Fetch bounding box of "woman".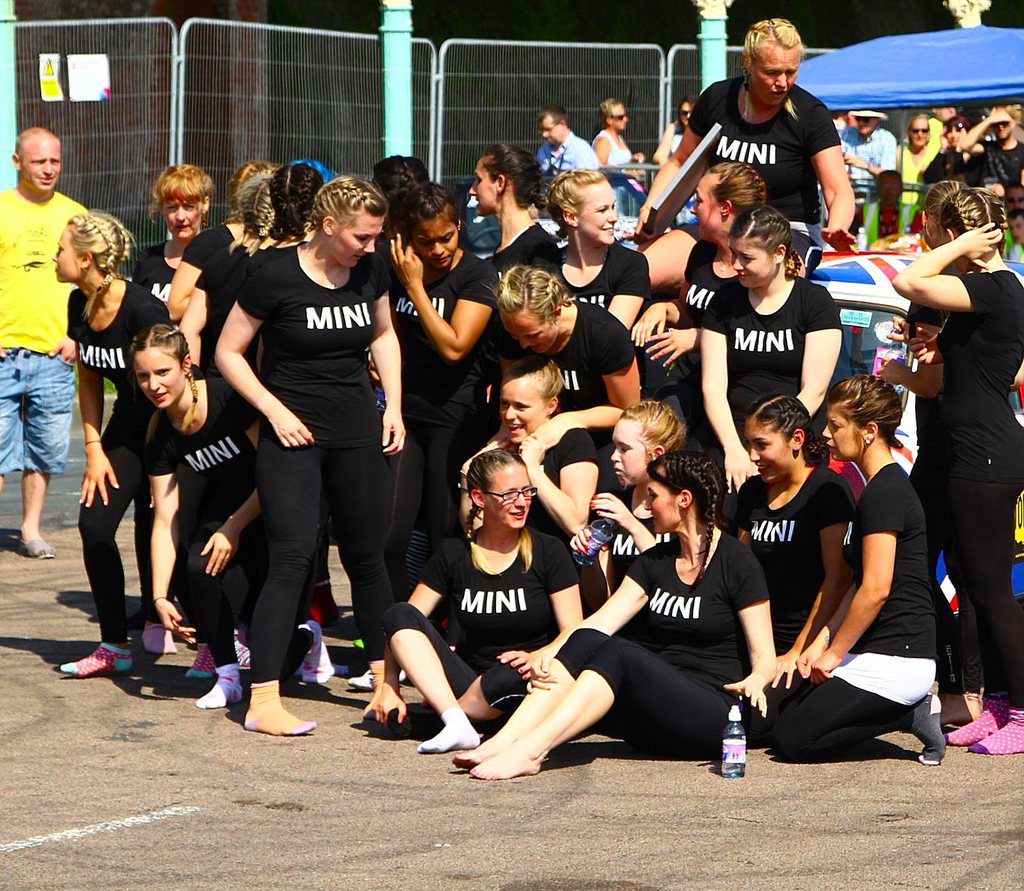
Bbox: detection(483, 264, 646, 469).
